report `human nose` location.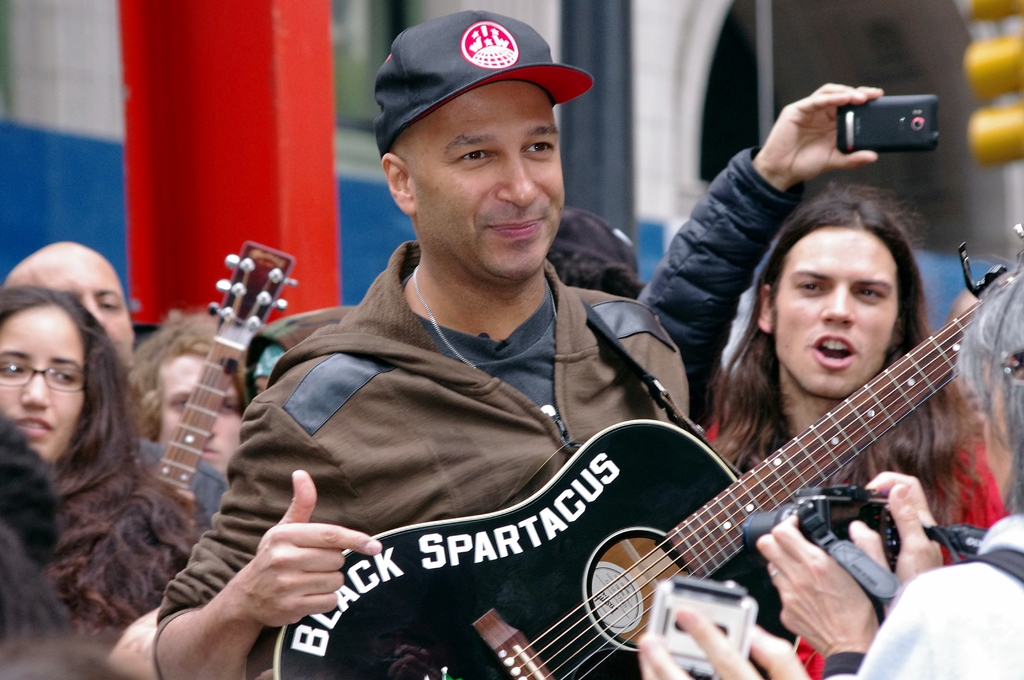
Report: left=19, top=369, right=49, bottom=408.
